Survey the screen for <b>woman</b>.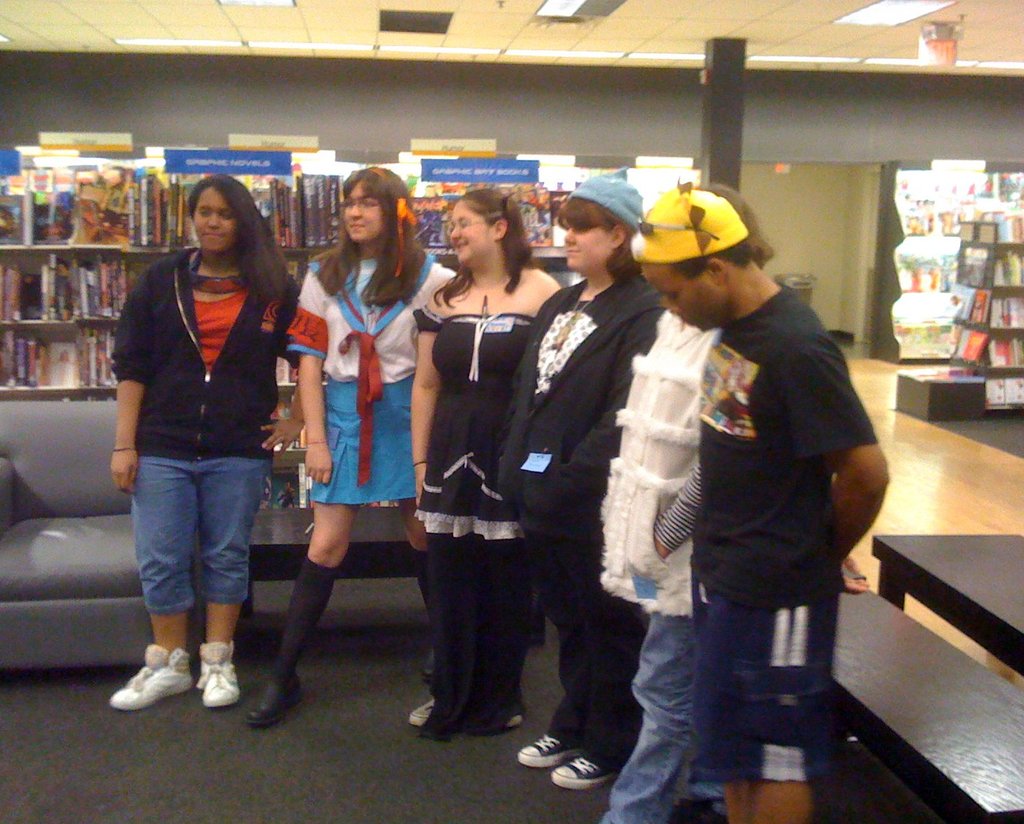
Survey found: [left=399, top=178, right=560, bottom=736].
